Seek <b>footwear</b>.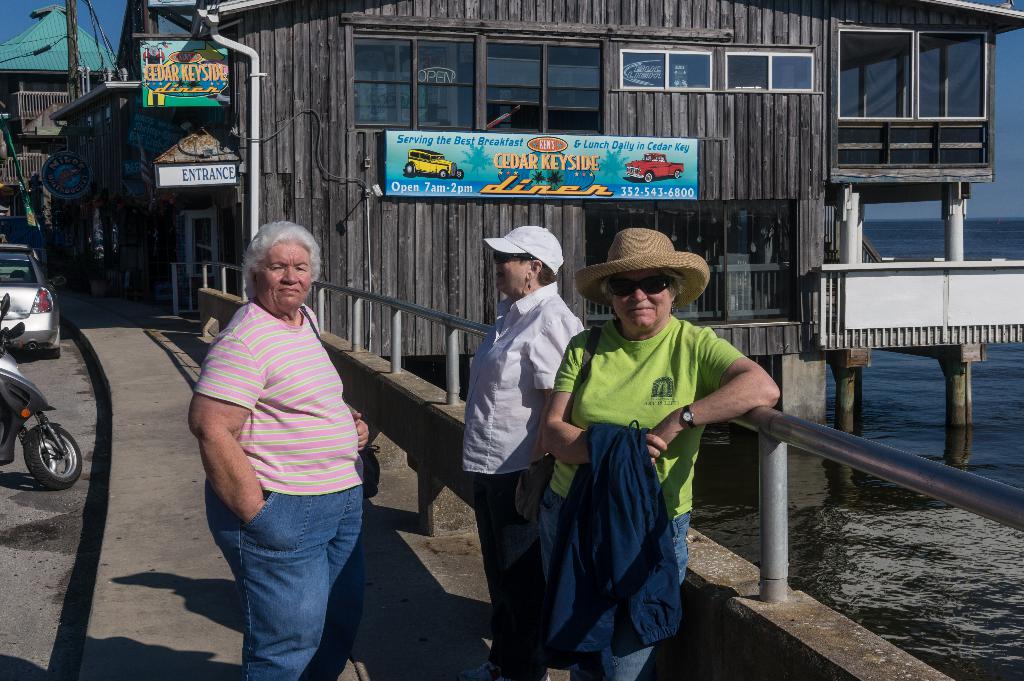
504/671/550/680.
